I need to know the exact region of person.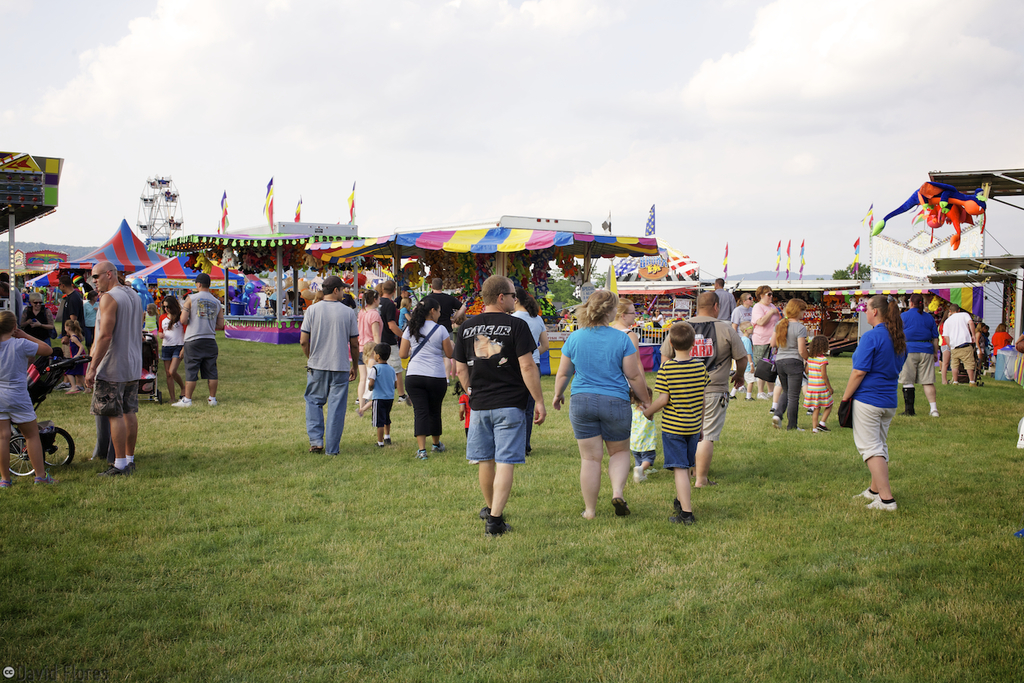
Region: select_region(85, 272, 128, 466).
